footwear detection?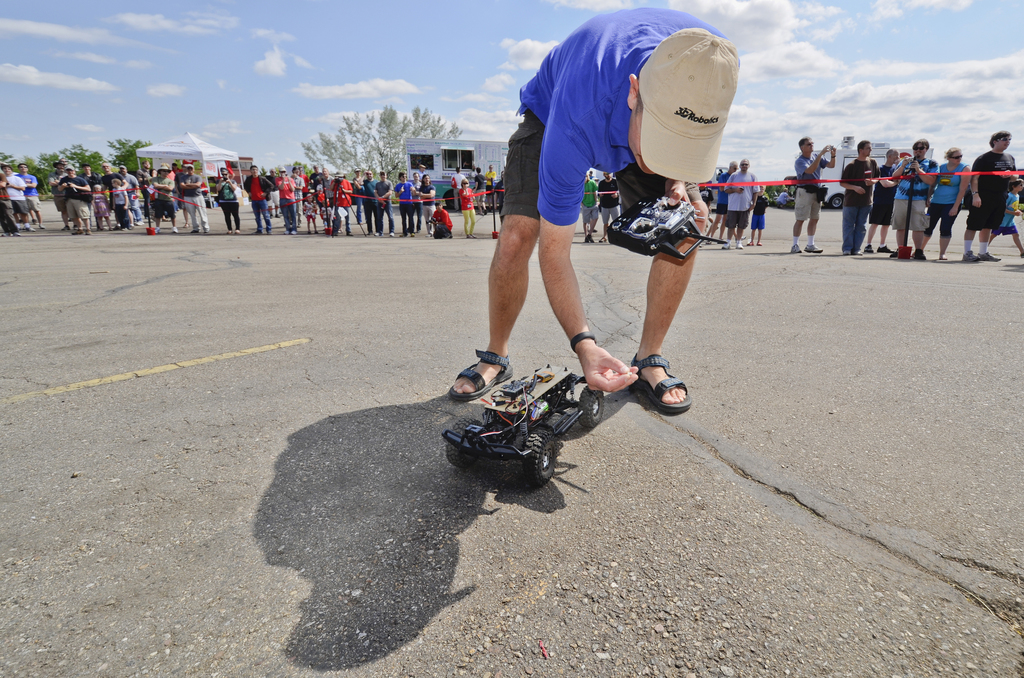
387:231:396:238
